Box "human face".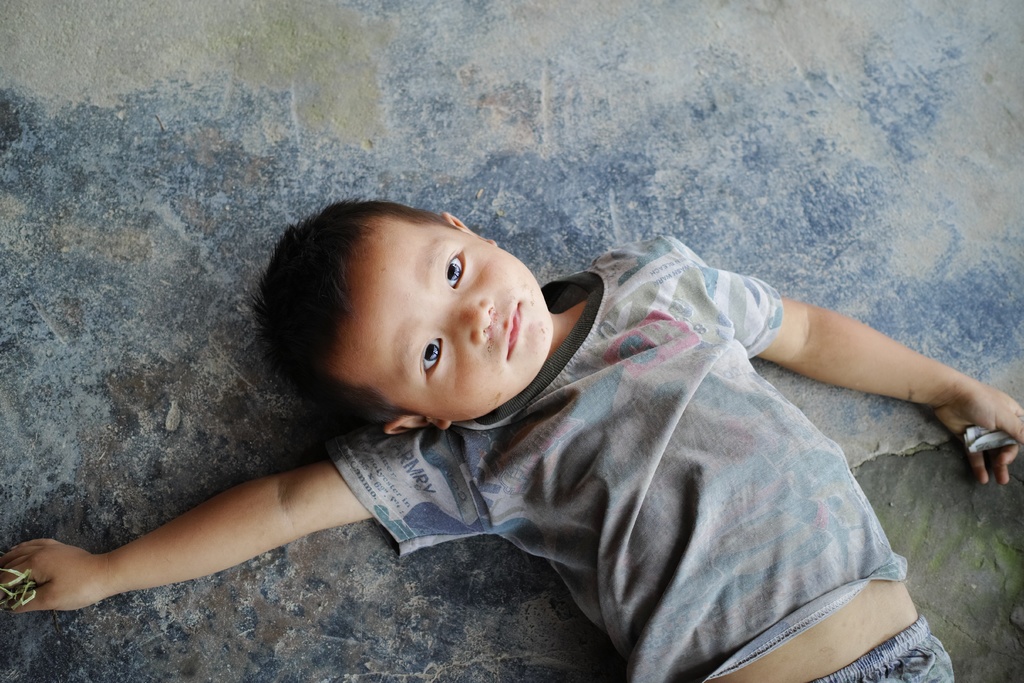
locate(328, 224, 557, 425).
